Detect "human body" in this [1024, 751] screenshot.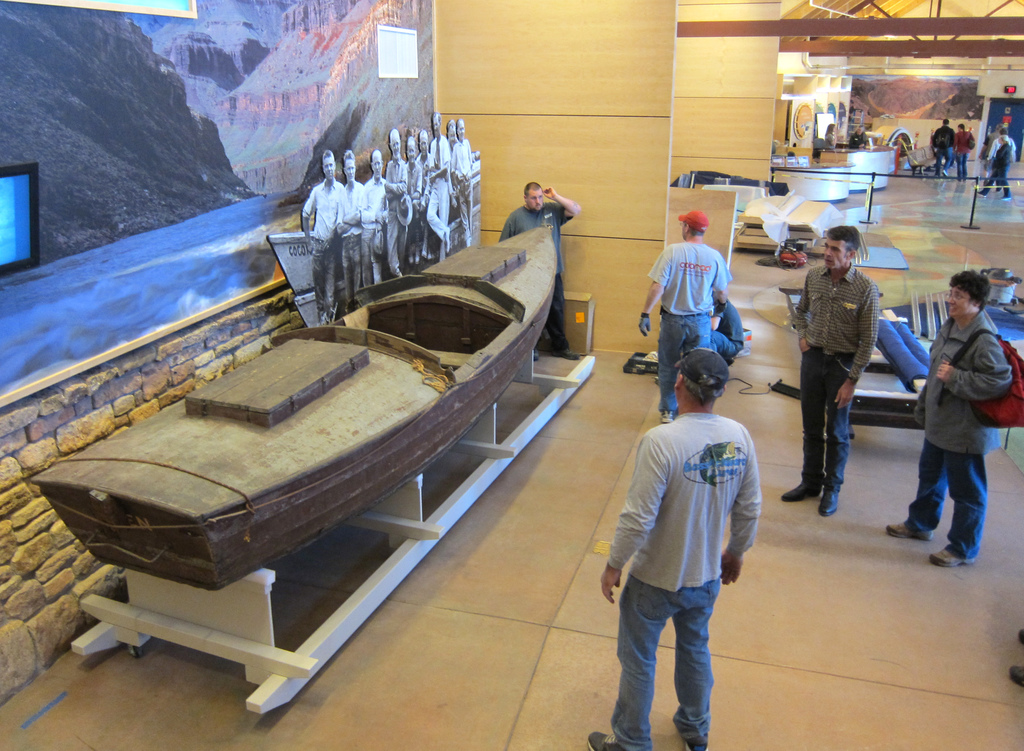
Detection: [637, 238, 728, 420].
